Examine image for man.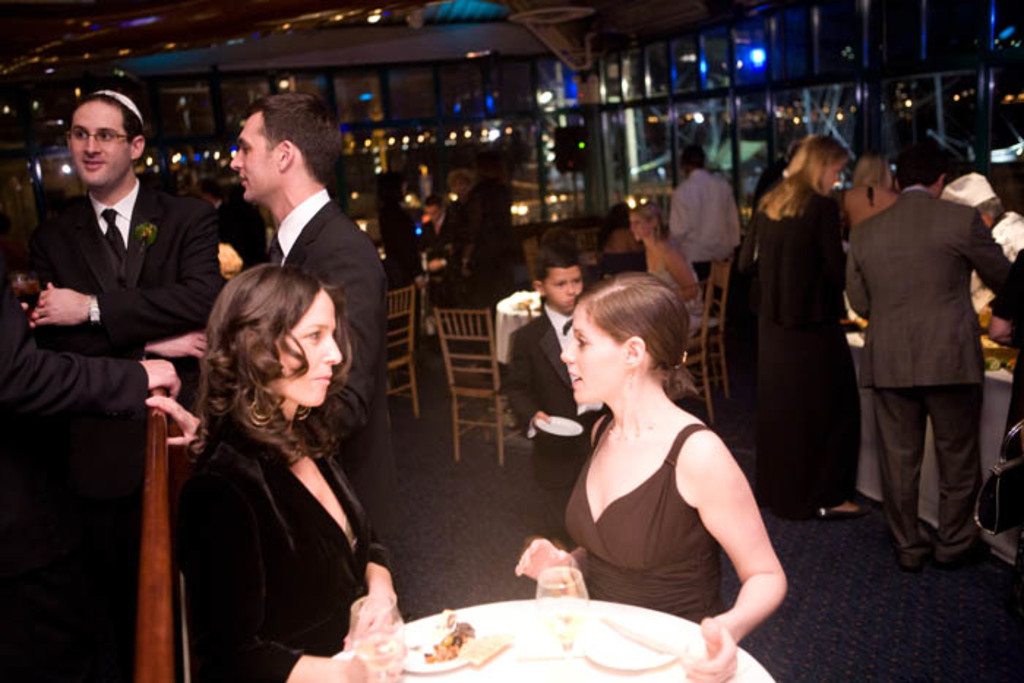
Examination result: {"left": 0, "top": 291, "right": 180, "bottom": 682}.
